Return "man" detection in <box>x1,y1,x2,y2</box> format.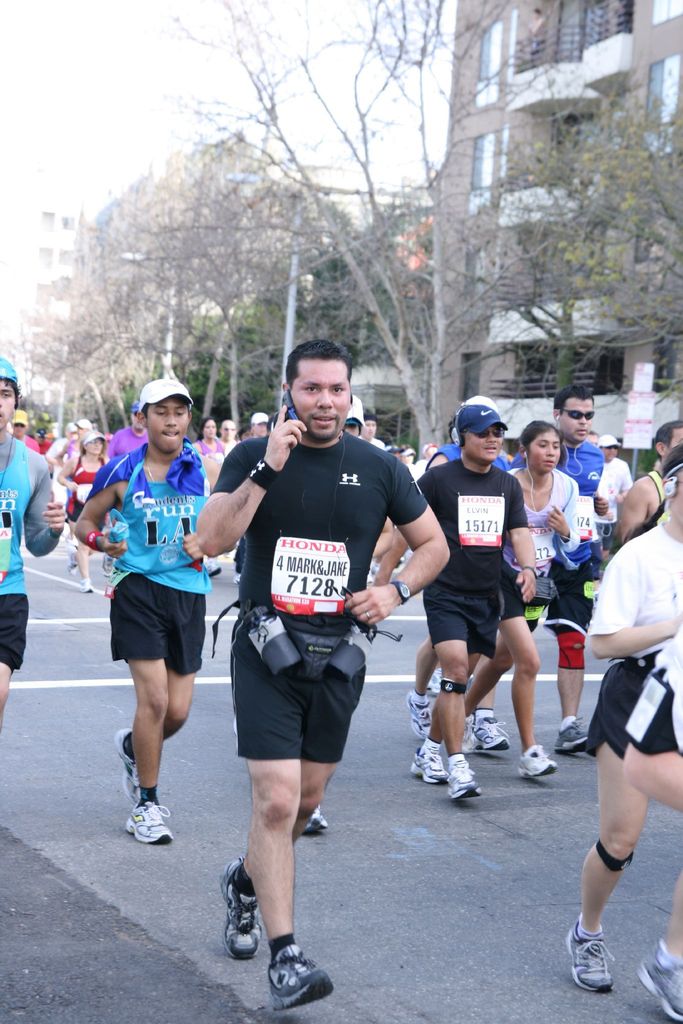
<box>0,357,64,748</box>.
